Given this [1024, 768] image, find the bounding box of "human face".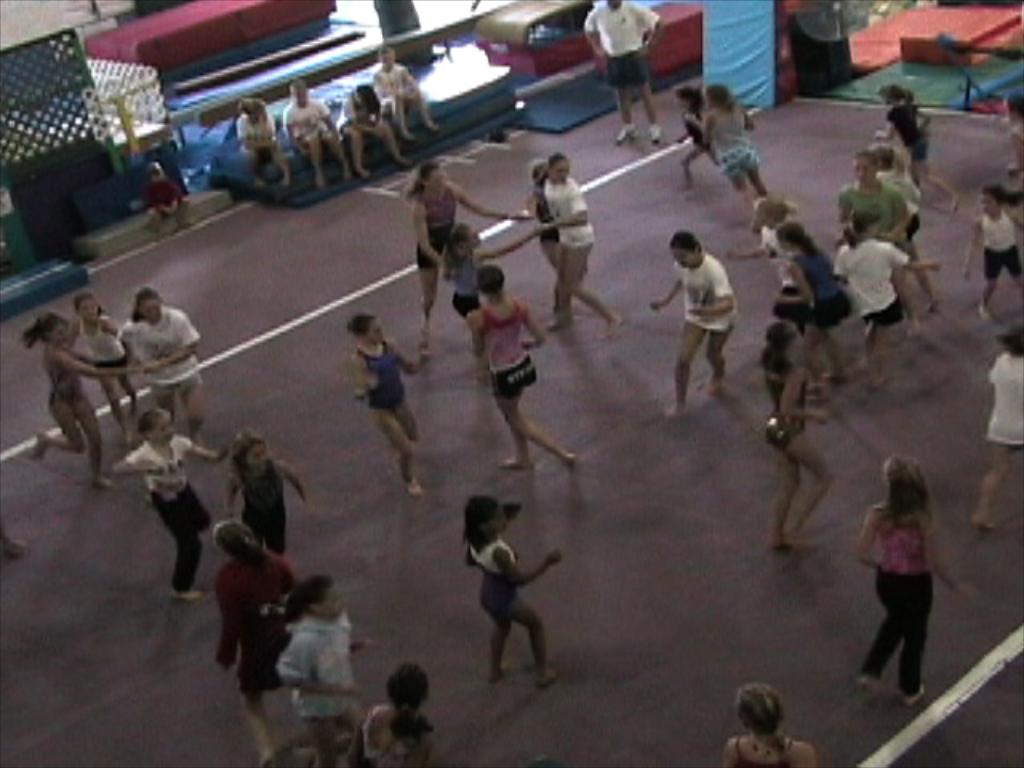
(296, 85, 307, 98).
